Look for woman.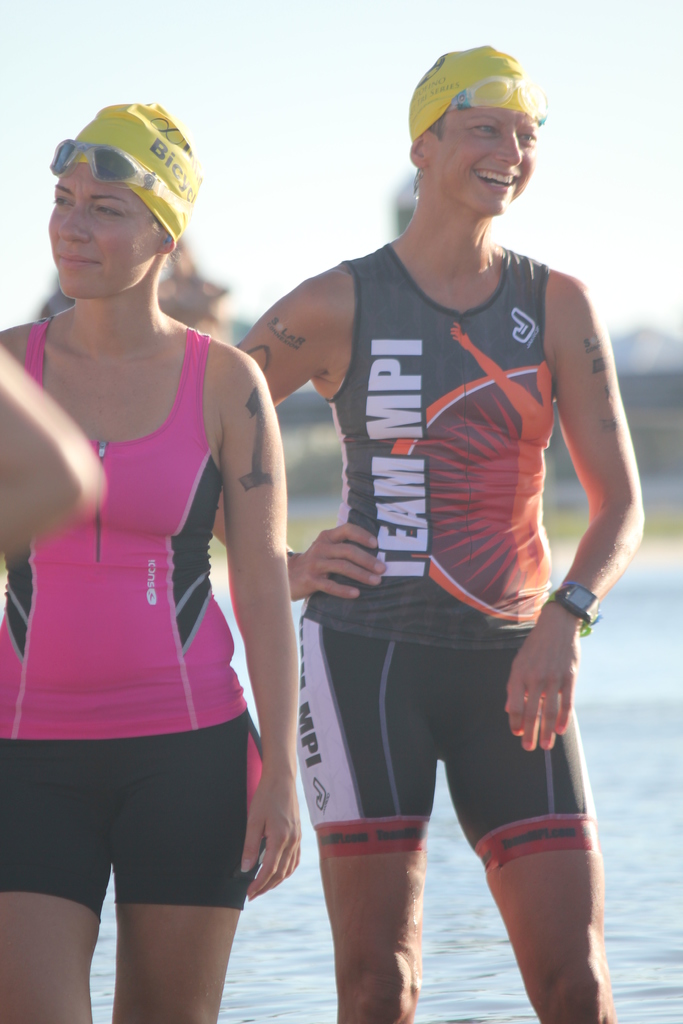
Found: 9,63,331,1023.
